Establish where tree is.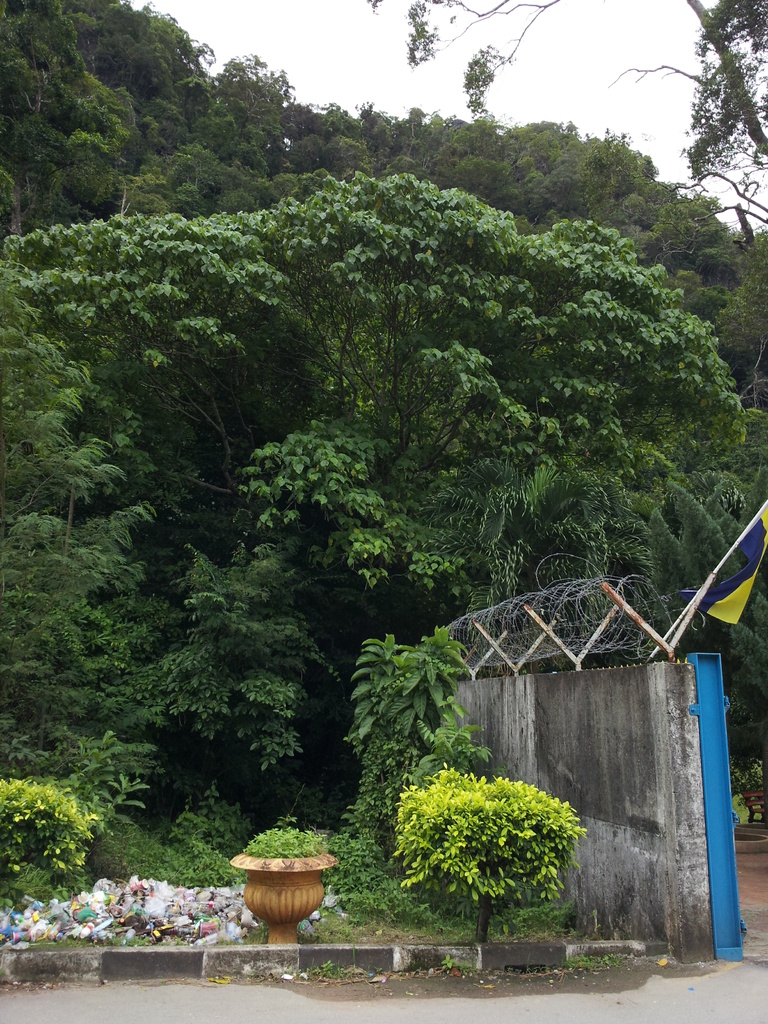
Established at {"left": 367, "top": 1, "right": 767, "bottom": 323}.
